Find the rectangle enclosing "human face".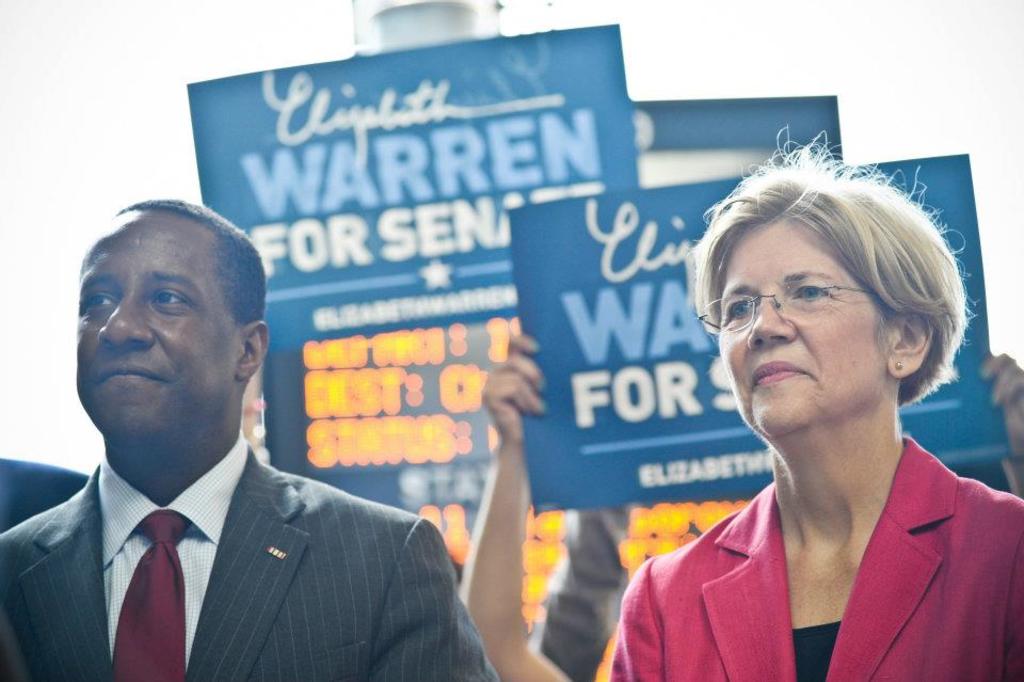
693:217:883:437.
